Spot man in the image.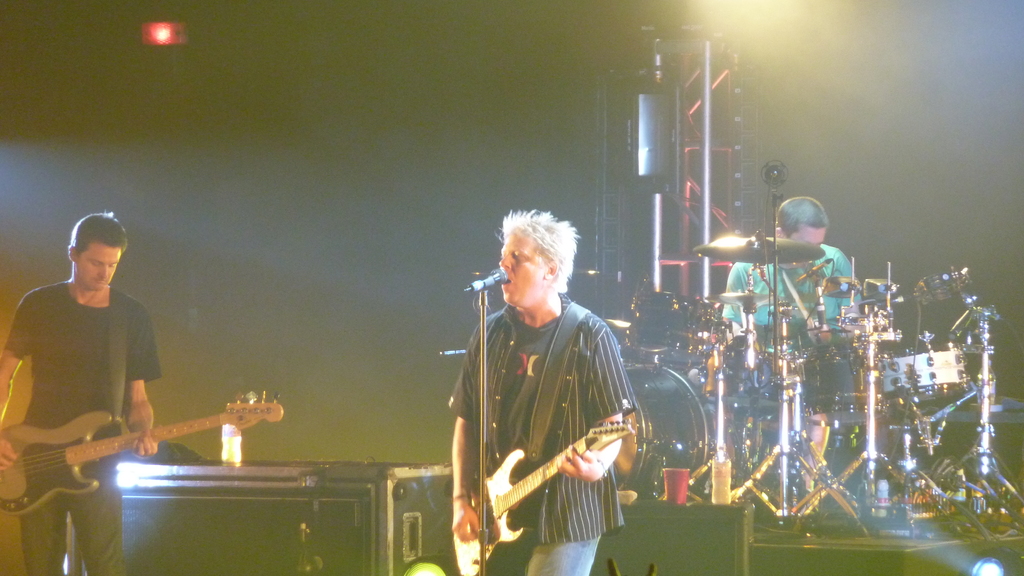
man found at <region>445, 203, 641, 575</region>.
